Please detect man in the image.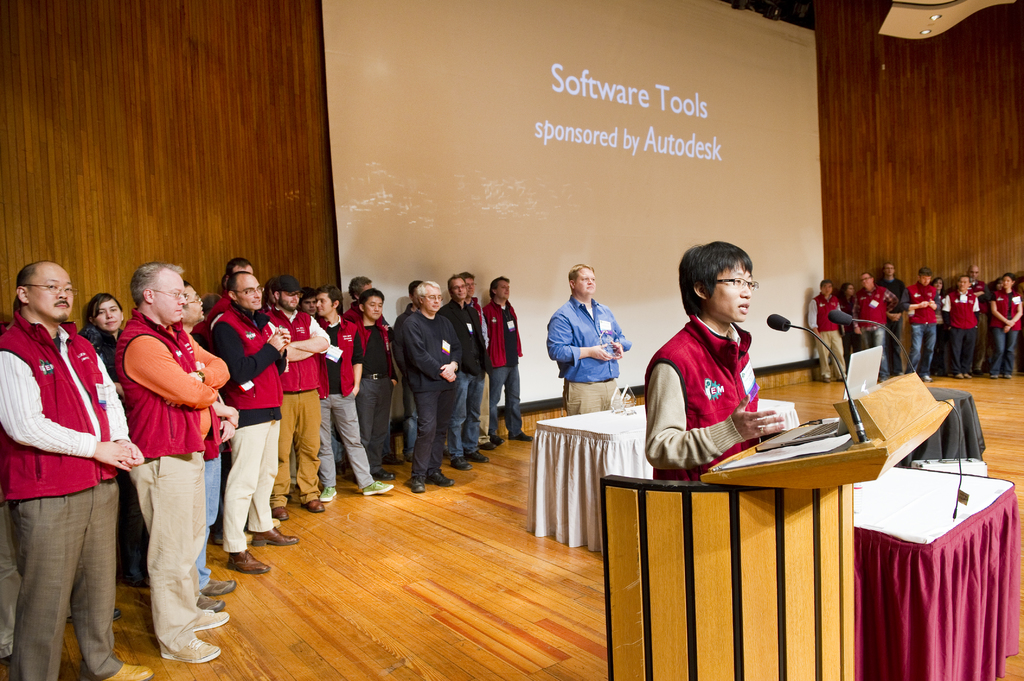
{"x1": 11, "y1": 236, "x2": 144, "y2": 669}.
